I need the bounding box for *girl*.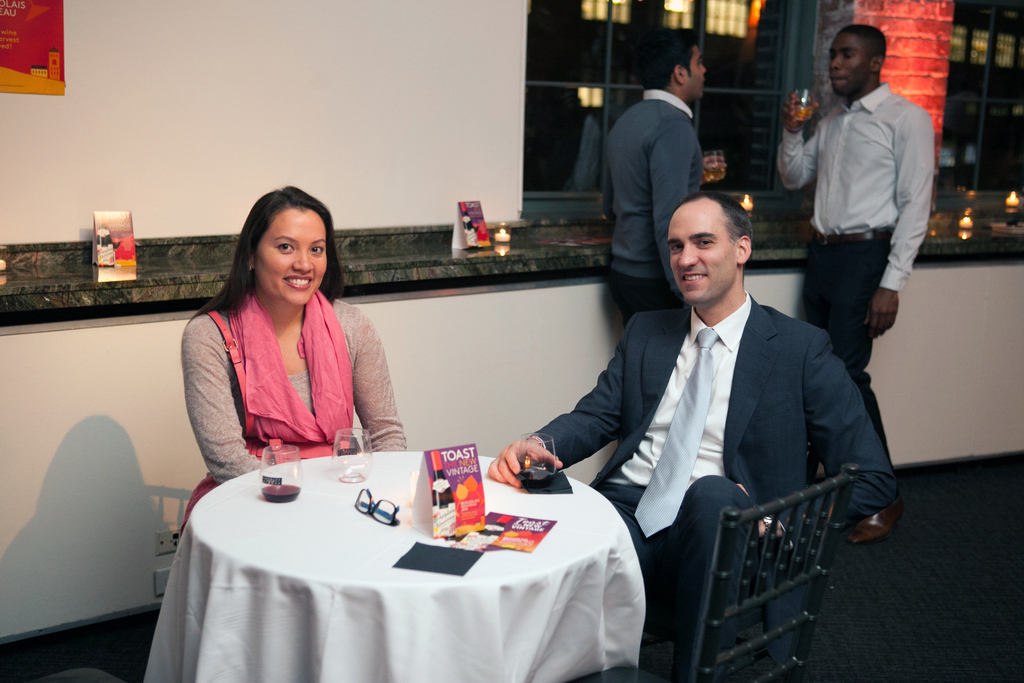
Here it is: x1=184, y1=186, x2=404, y2=530.
